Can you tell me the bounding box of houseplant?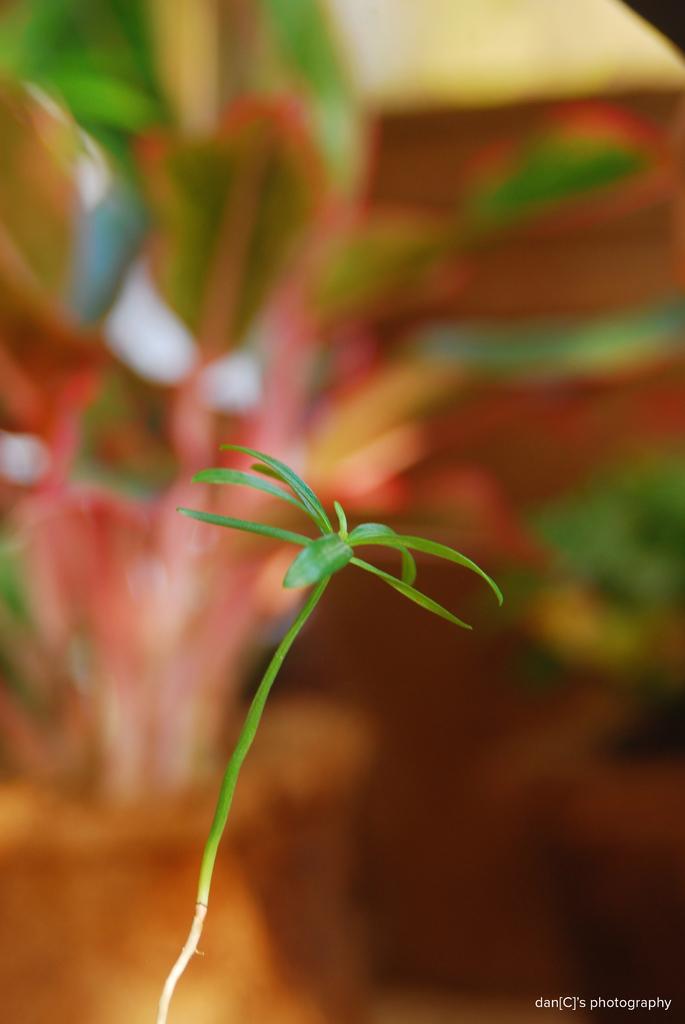
bbox=[485, 451, 684, 1023].
